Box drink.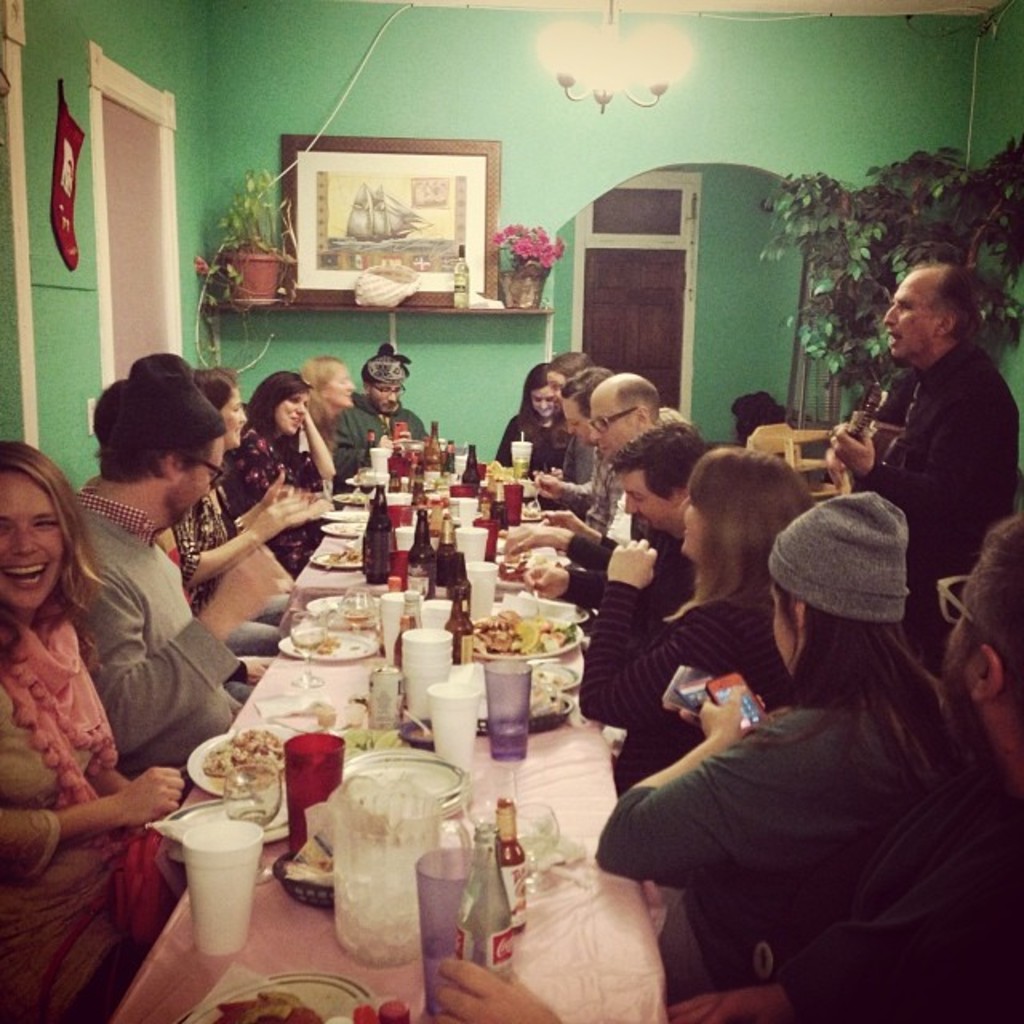
x1=331, y1=842, x2=422, y2=962.
